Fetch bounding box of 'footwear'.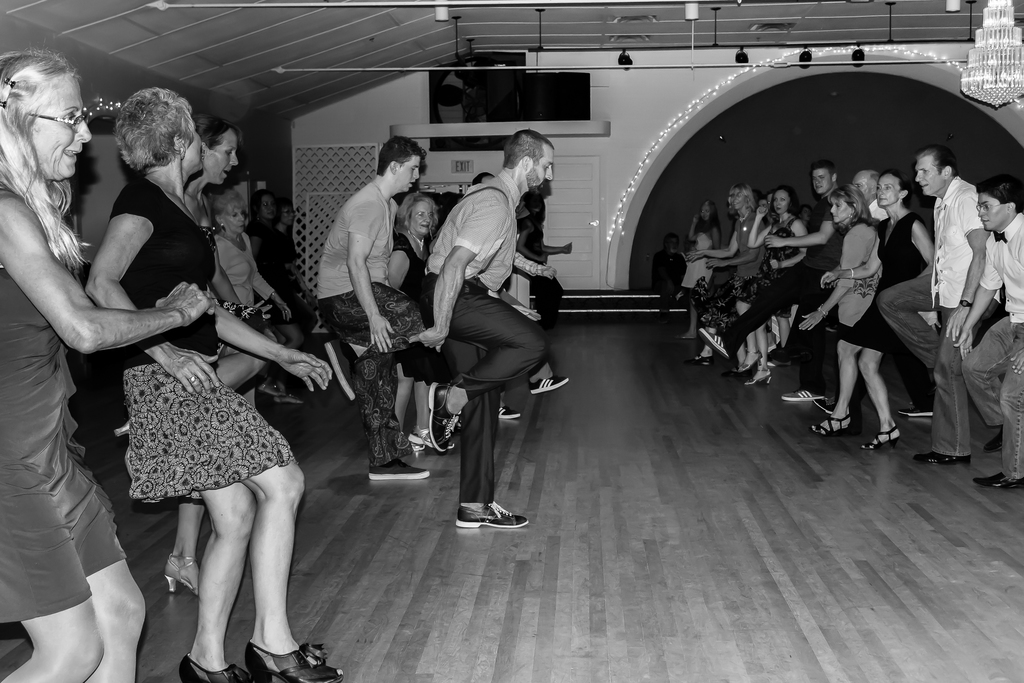
Bbox: BBox(680, 331, 695, 340).
